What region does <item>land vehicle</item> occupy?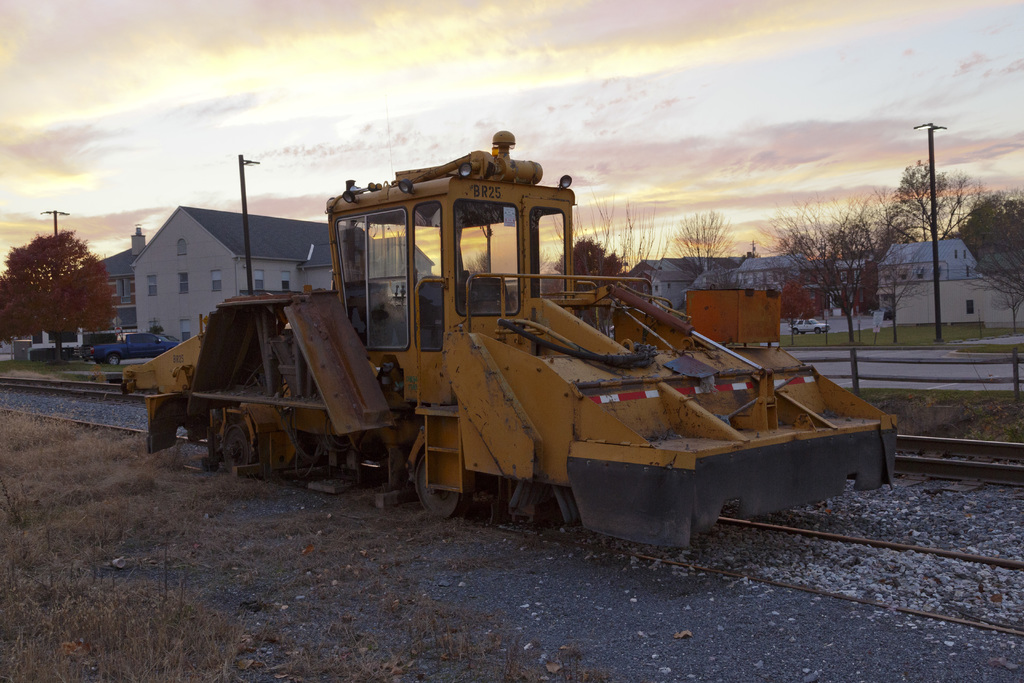
[787, 315, 833, 335].
